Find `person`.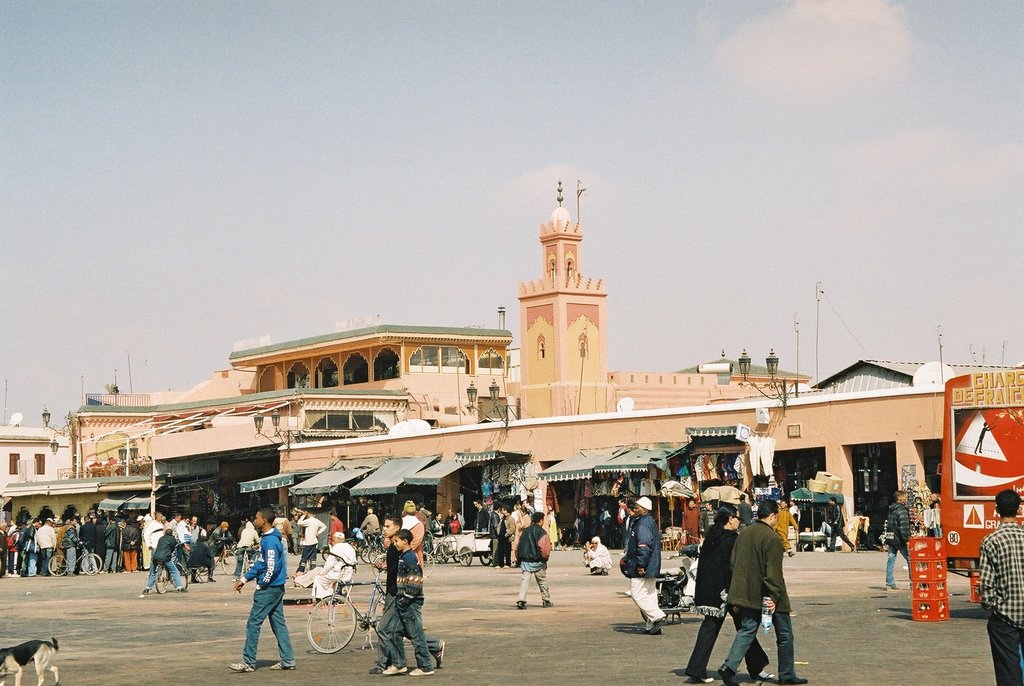
rect(519, 511, 555, 606).
